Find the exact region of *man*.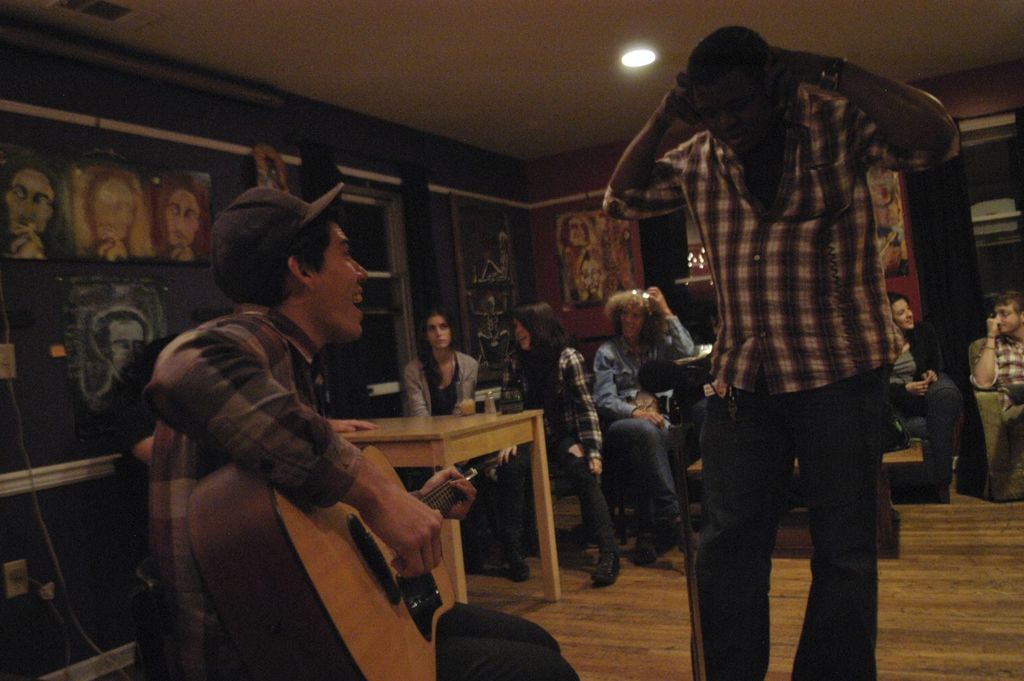
Exact region: (583, 273, 707, 561).
